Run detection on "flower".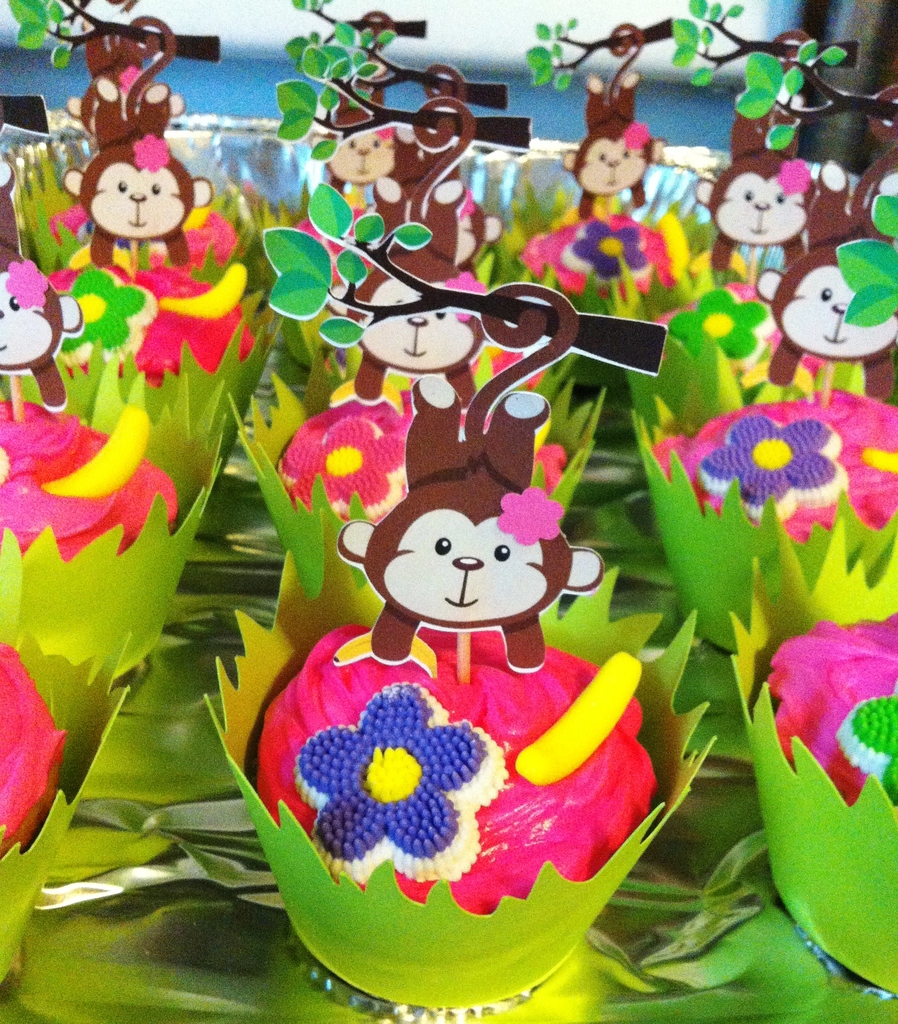
Result: 492,483,571,547.
